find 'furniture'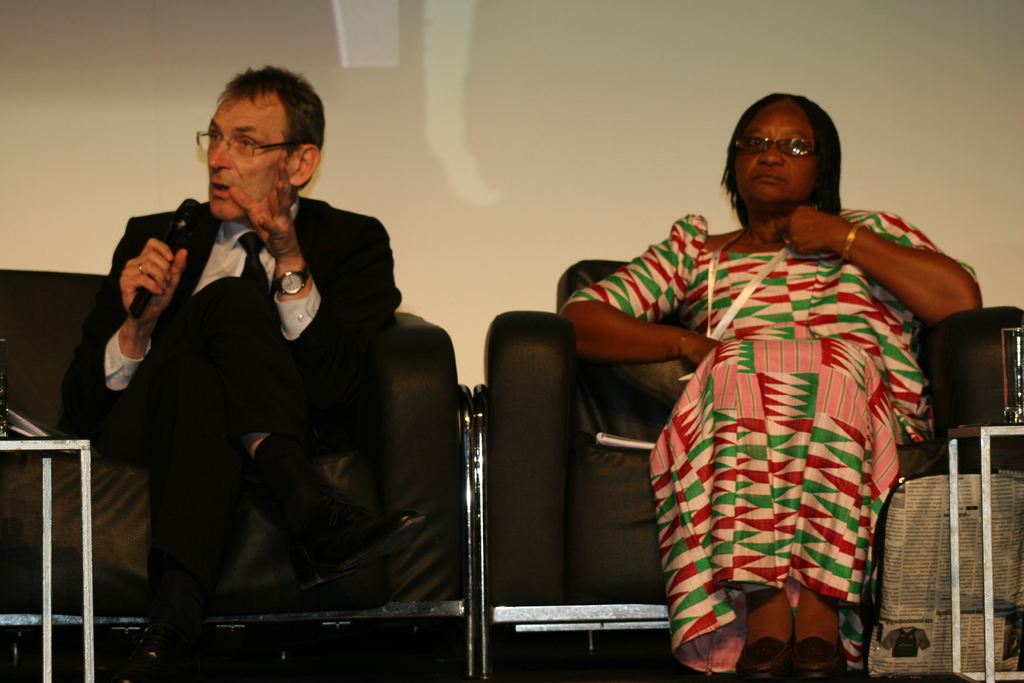
x1=948, y1=420, x2=1023, y2=680
